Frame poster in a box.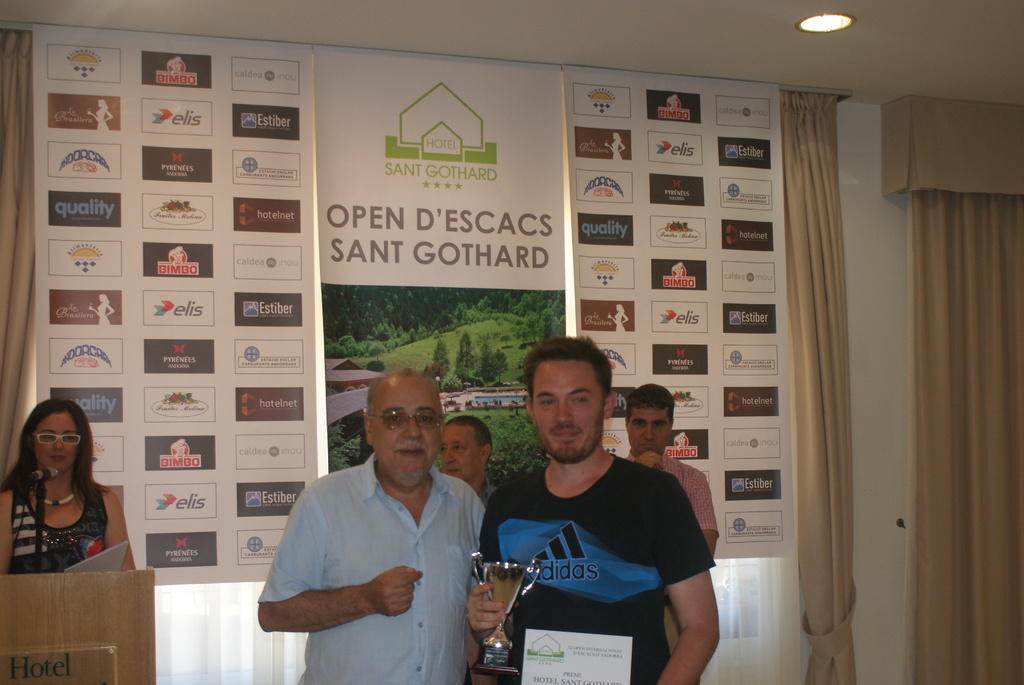
(36,33,312,574).
